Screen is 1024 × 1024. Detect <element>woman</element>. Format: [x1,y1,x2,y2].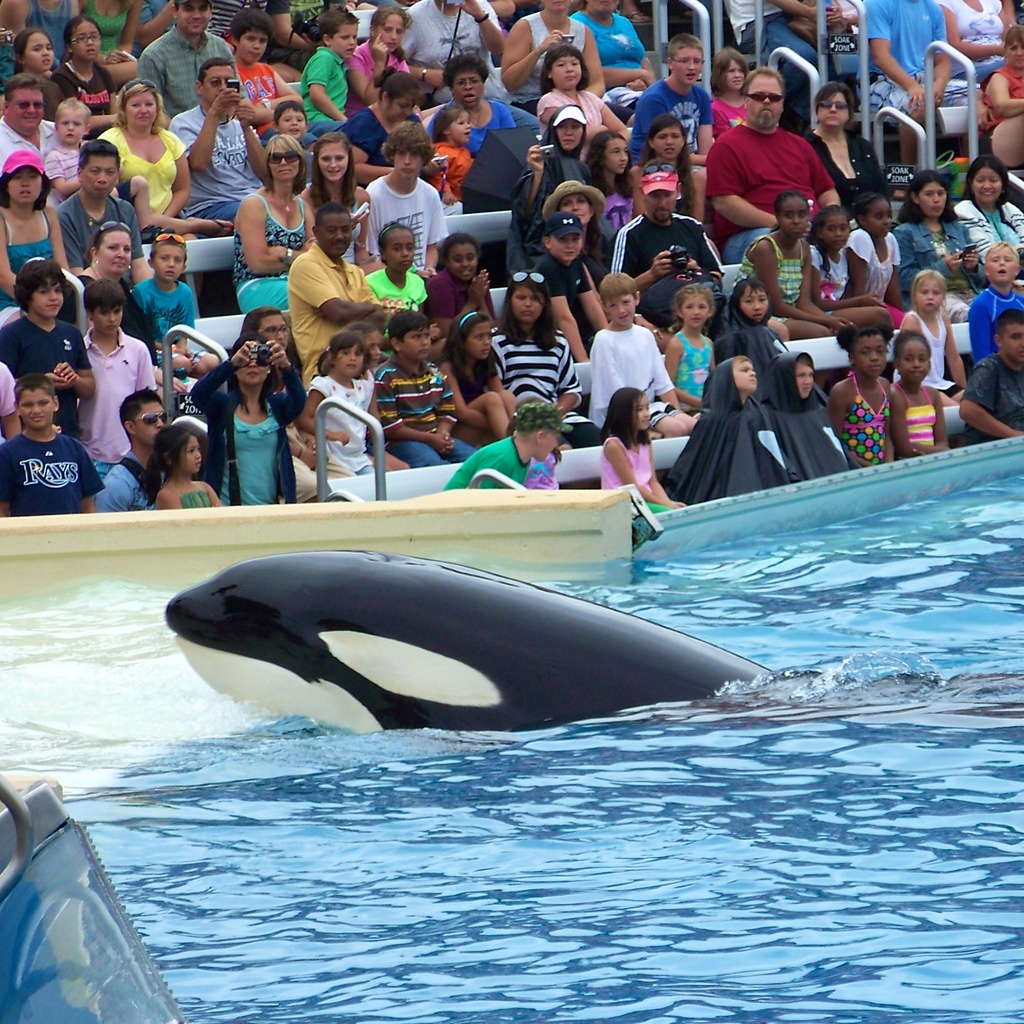
[895,177,982,319].
